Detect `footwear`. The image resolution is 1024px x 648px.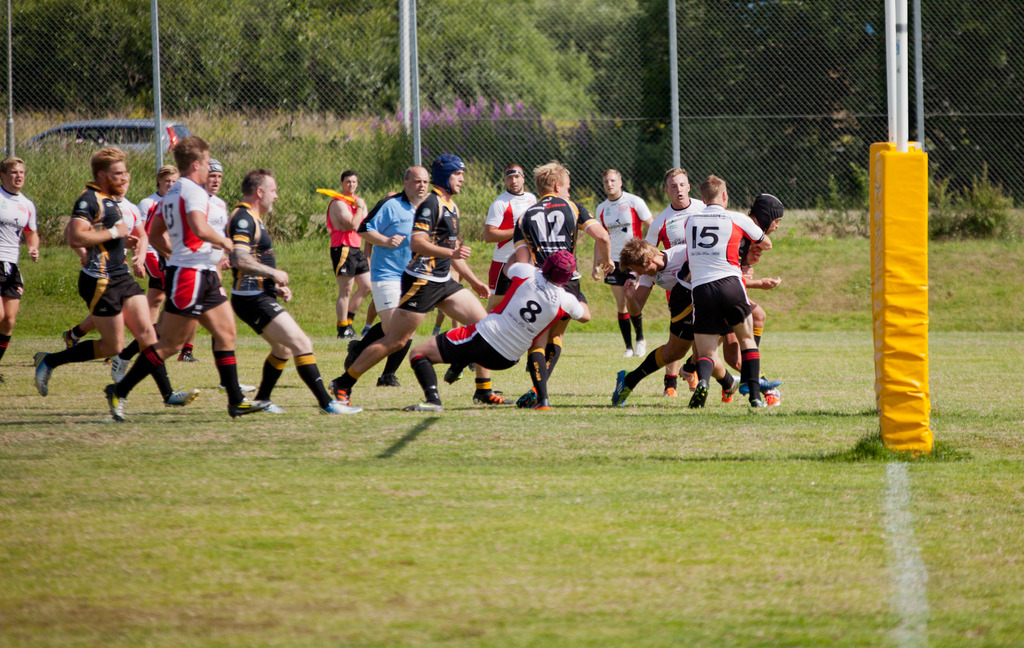
<box>445,361,470,385</box>.
